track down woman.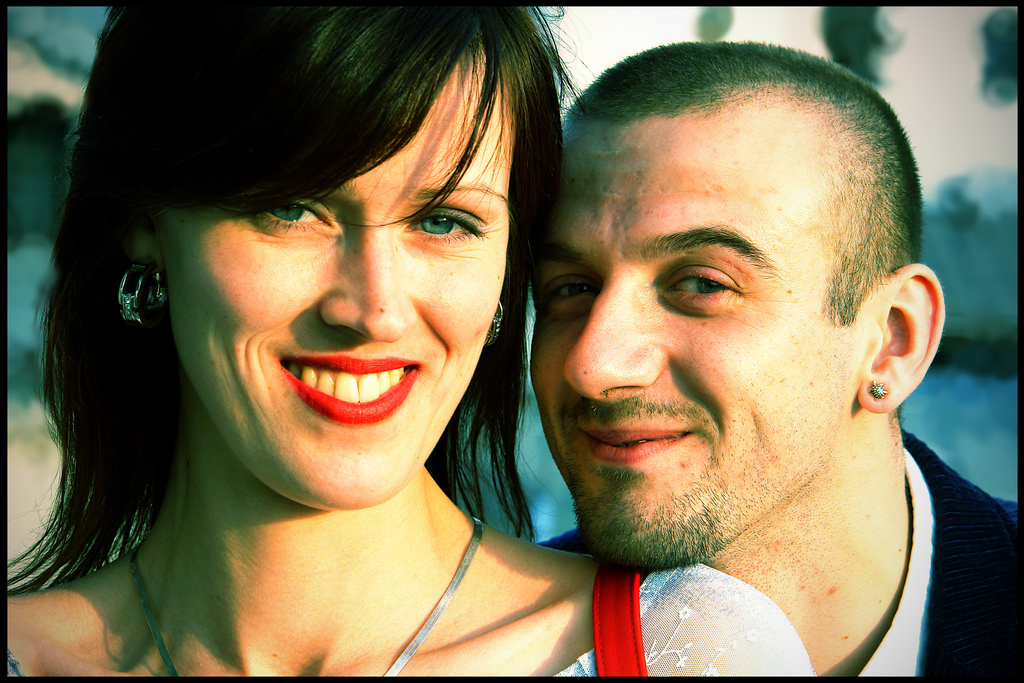
Tracked to bbox=(3, 0, 819, 676).
